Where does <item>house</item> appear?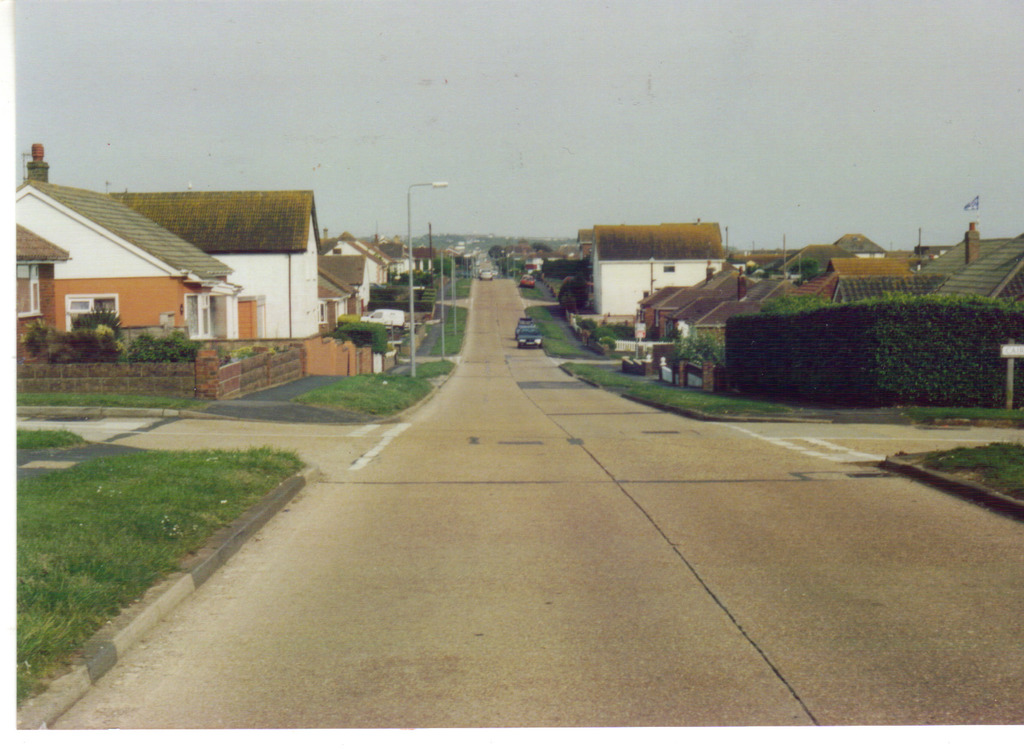
Appears at [x1=9, y1=165, x2=224, y2=381].
